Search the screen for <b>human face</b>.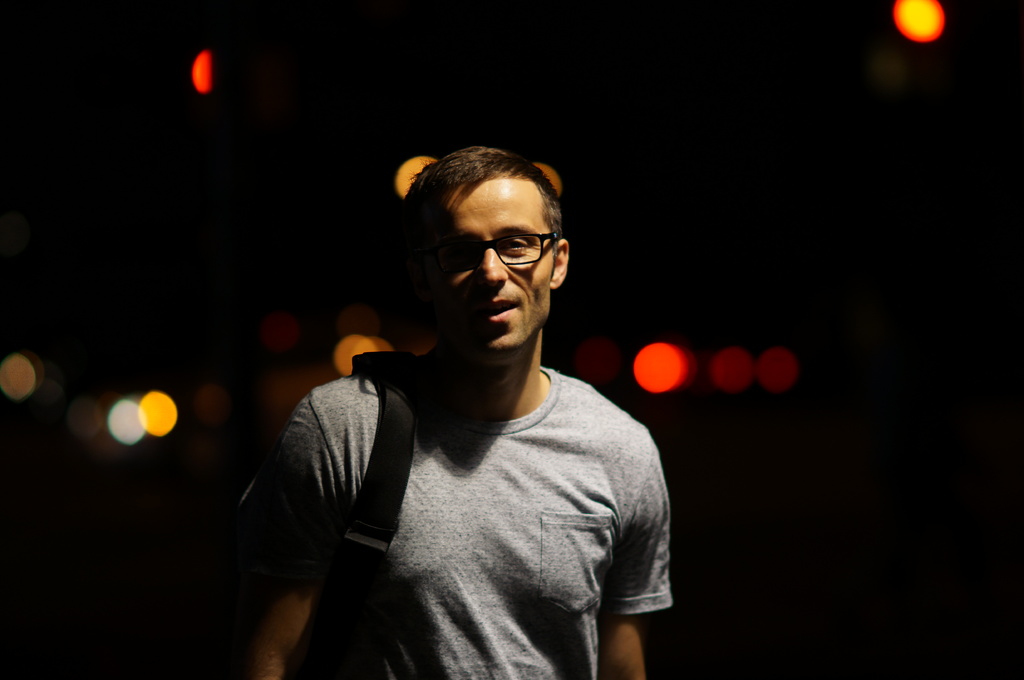
Found at <bbox>418, 184, 557, 360</bbox>.
